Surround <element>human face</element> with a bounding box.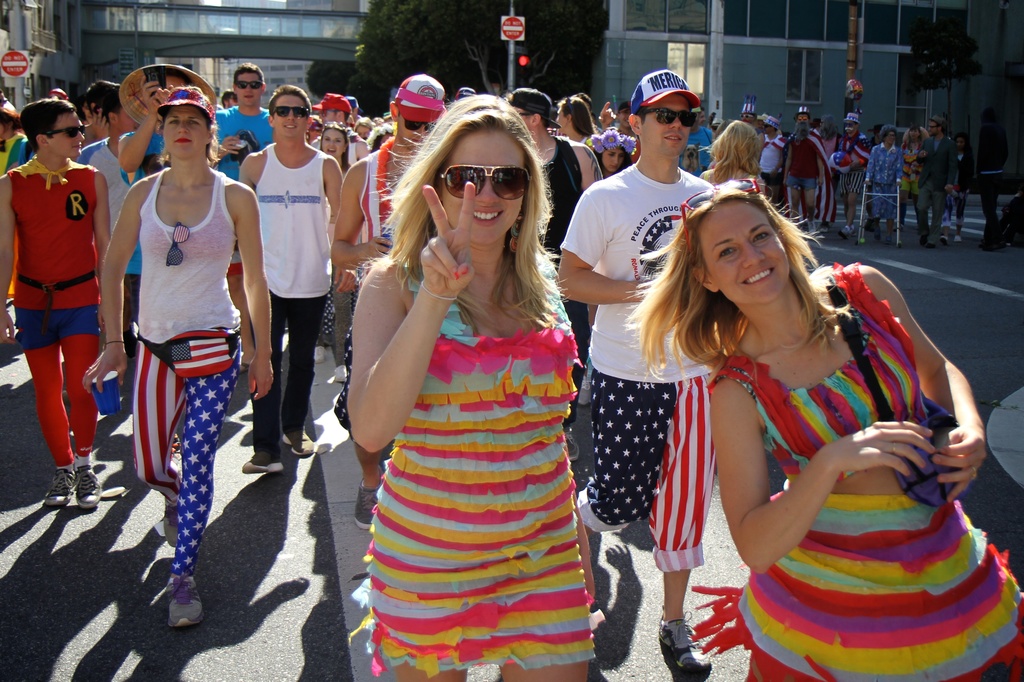
BBox(697, 200, 789, 307).
